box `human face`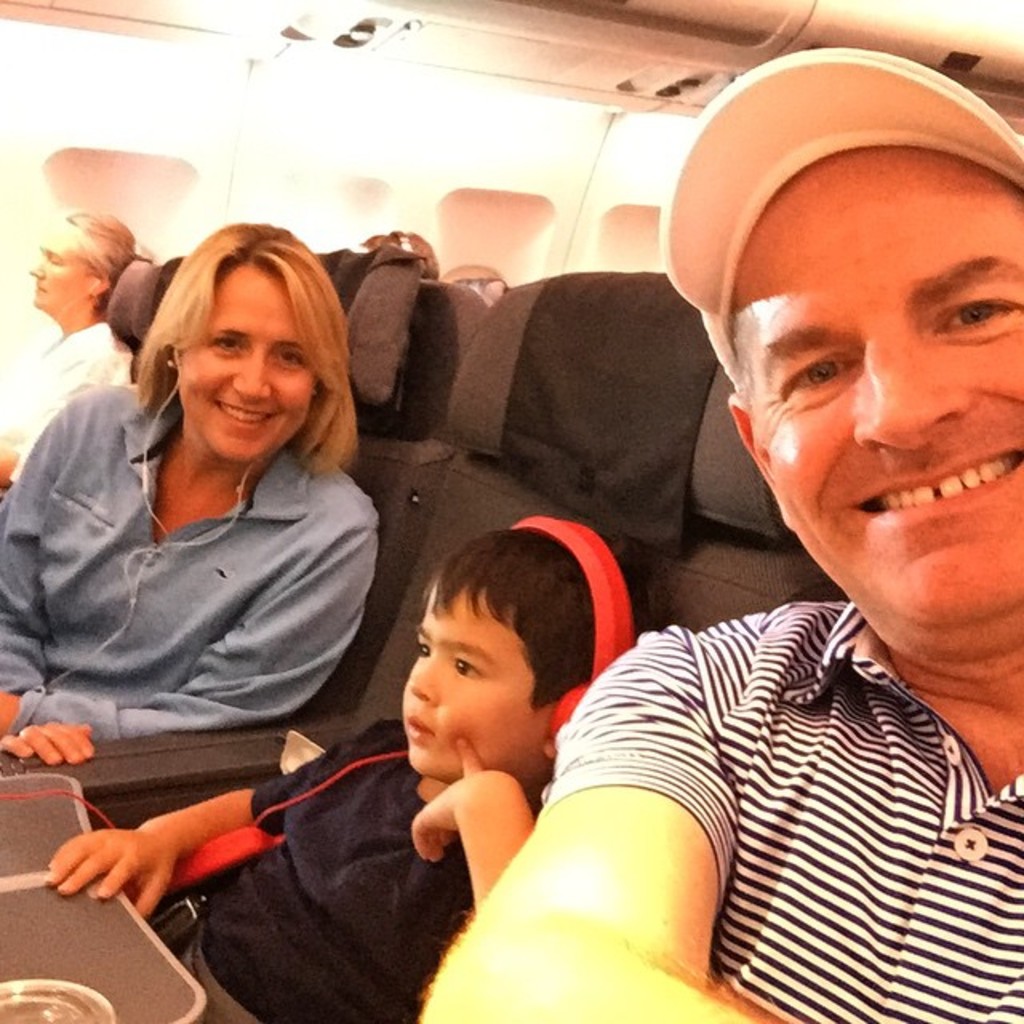
(left=733, top=144, right=1022, bottom=626)
